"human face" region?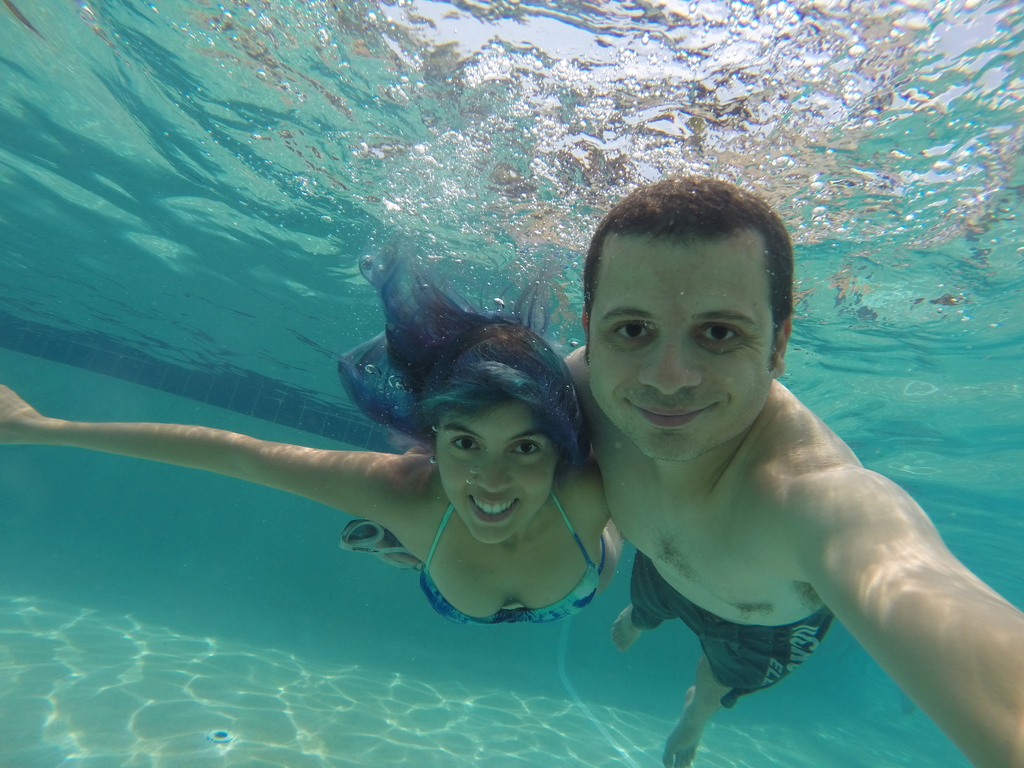
[435, 412, 561, 550]
